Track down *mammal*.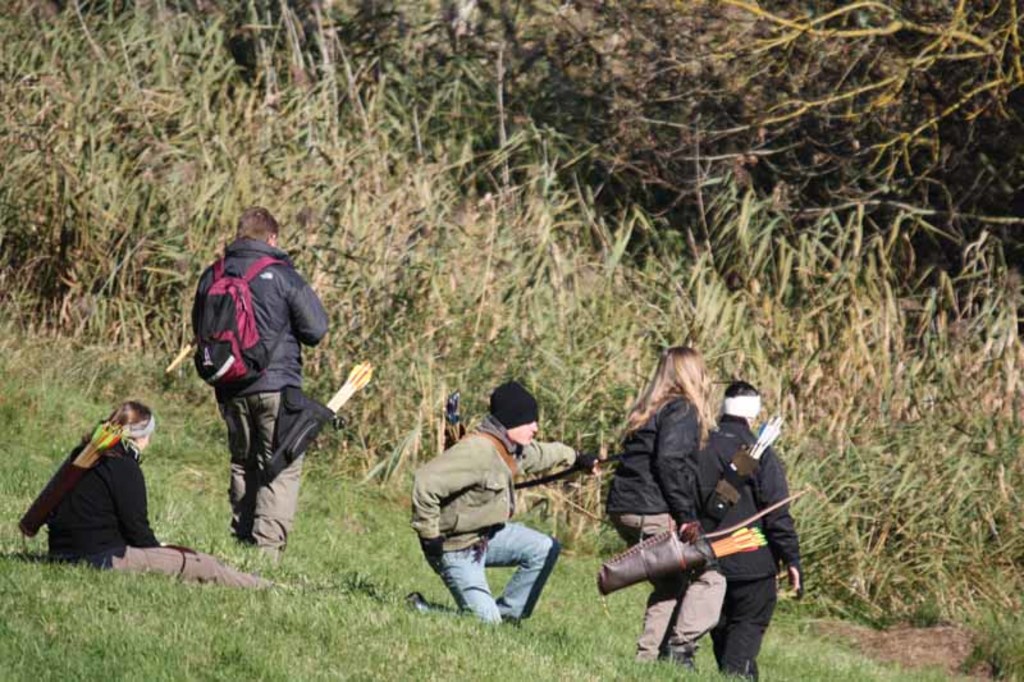
Tracked to [left=187, top=201, right=335, bottom=560].
